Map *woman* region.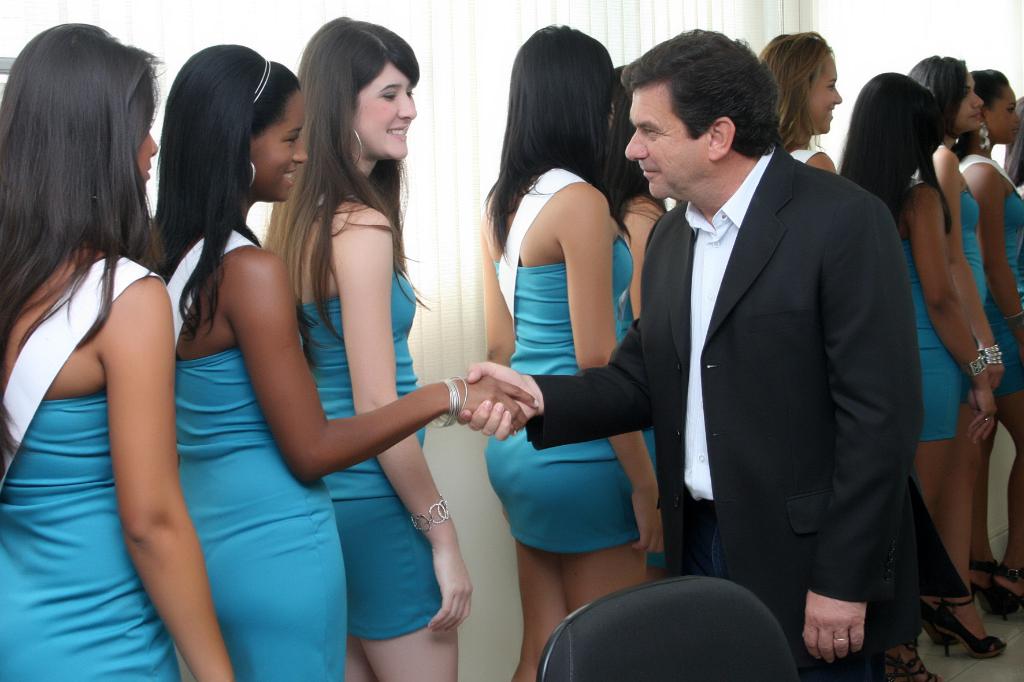
Mapped to bbox=(0, 10, 218, 681).
